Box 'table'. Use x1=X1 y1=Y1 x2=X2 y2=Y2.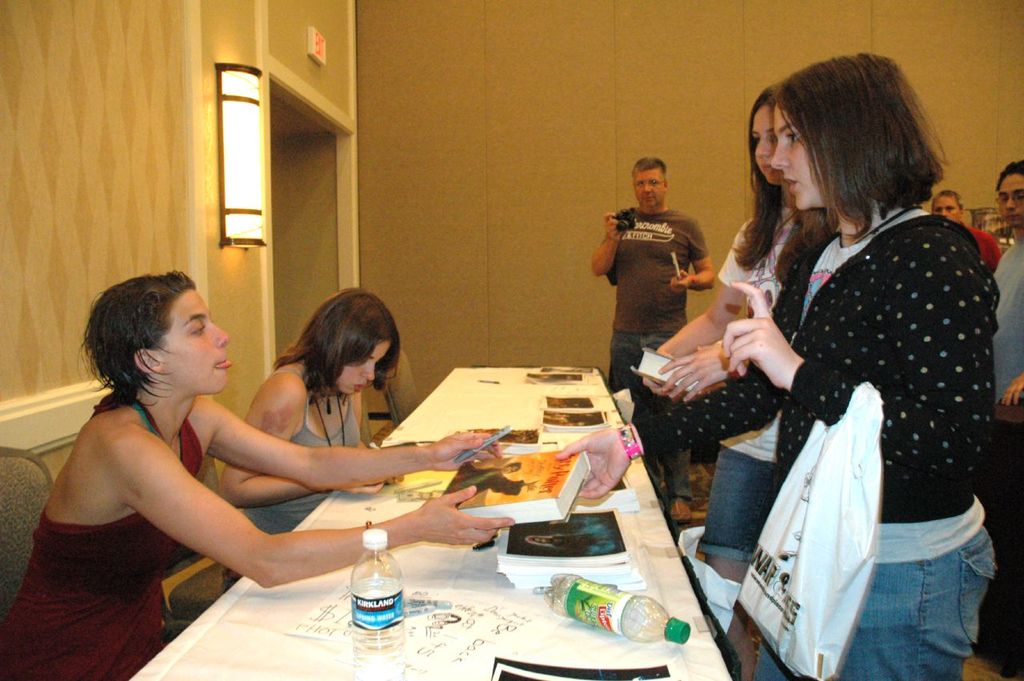
x1=115 y1=363 x2=737 y2=680.
